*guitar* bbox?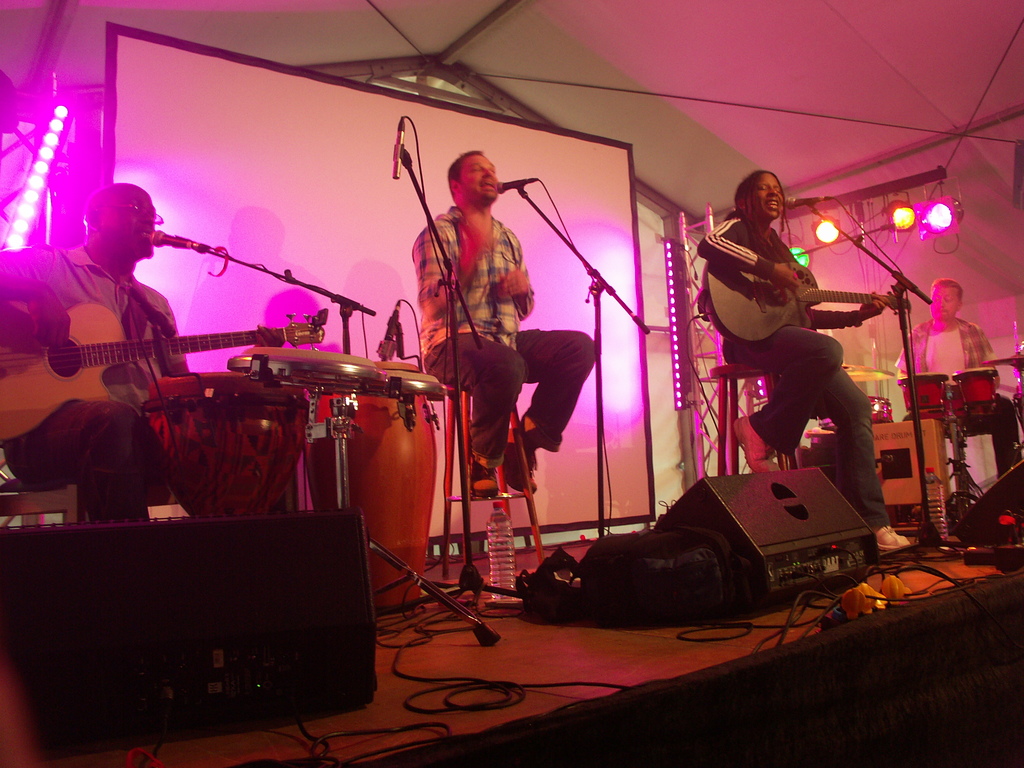
[0,312,328,443]
